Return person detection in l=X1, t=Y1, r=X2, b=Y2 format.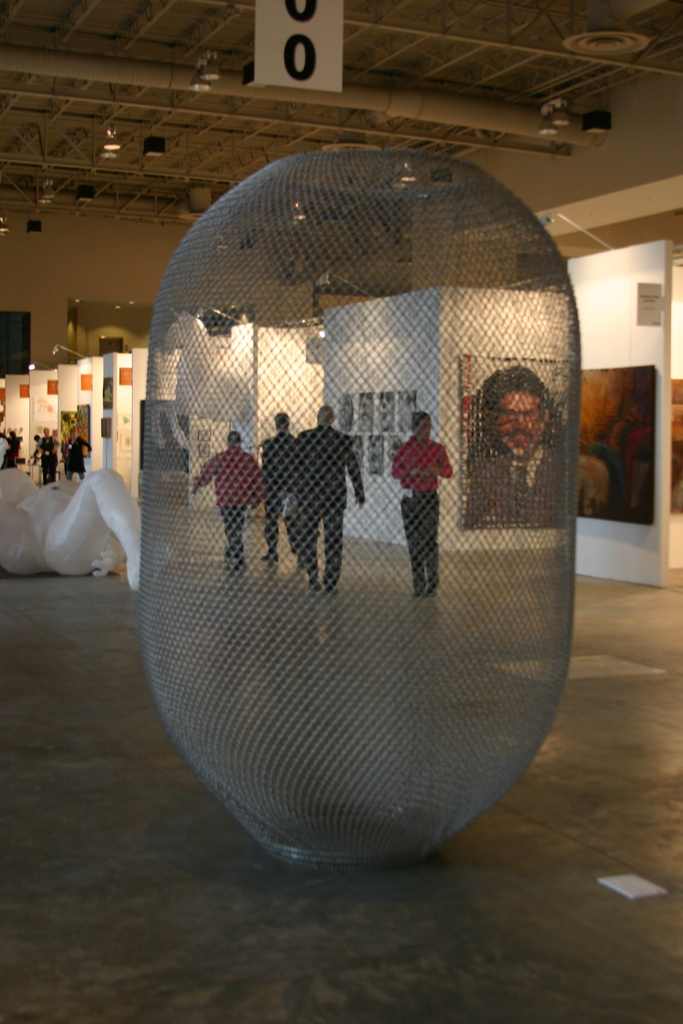
l=63, t=424, r=94, b=479.
